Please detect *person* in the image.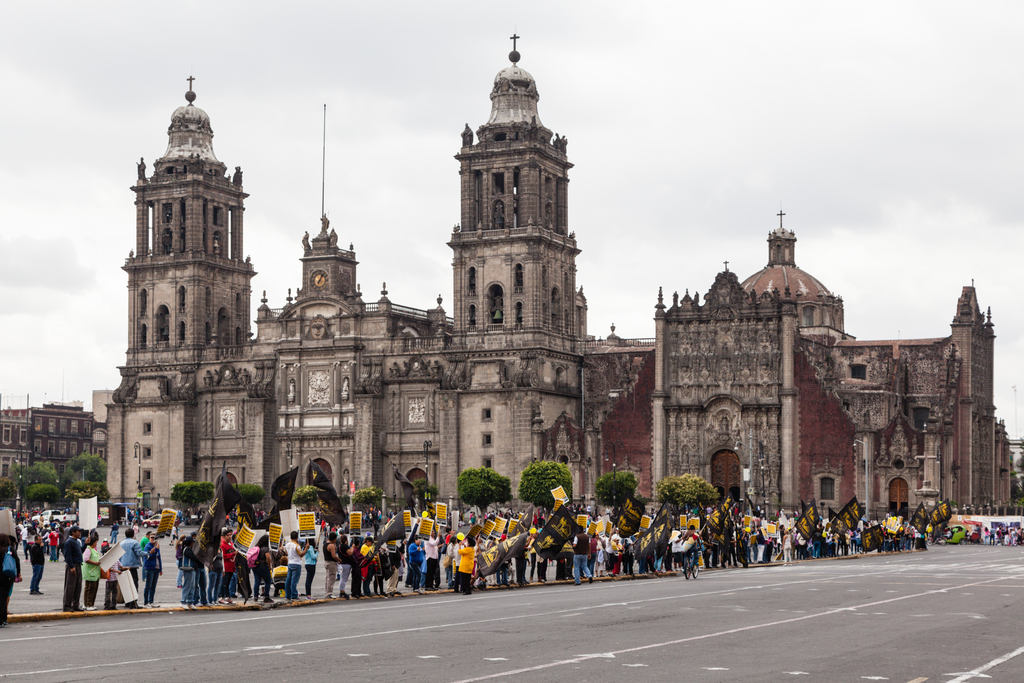
select_region(373, 522, 378, 540).
